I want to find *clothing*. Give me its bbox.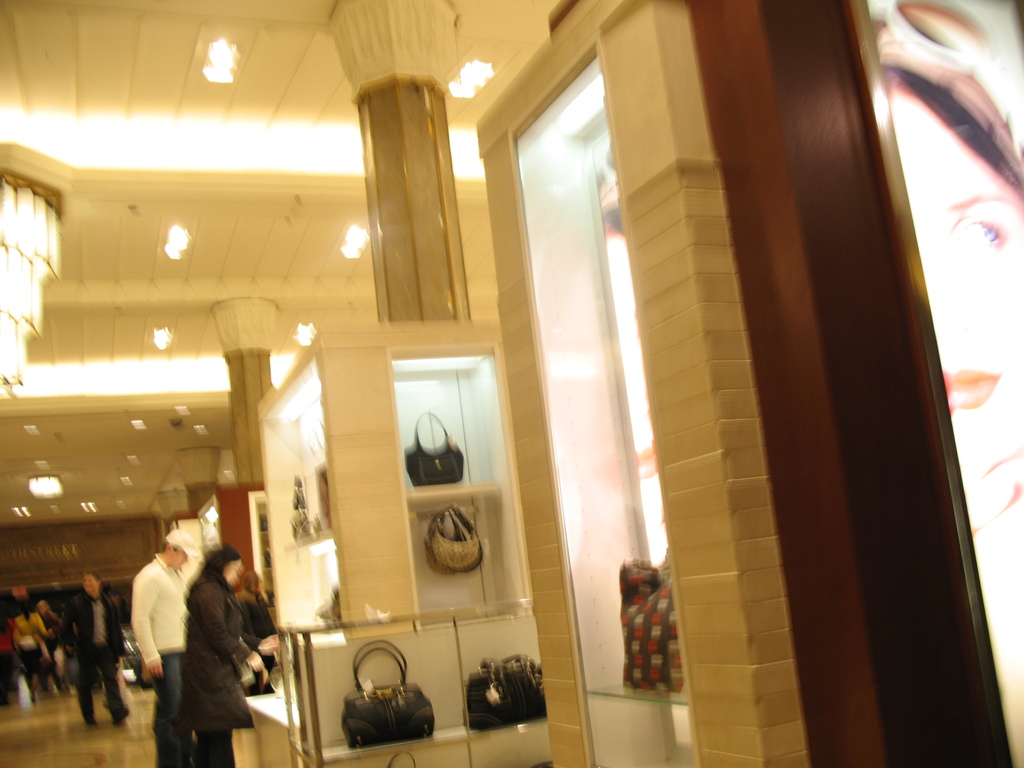
left=152, top=548, right=275, bottom=765.
